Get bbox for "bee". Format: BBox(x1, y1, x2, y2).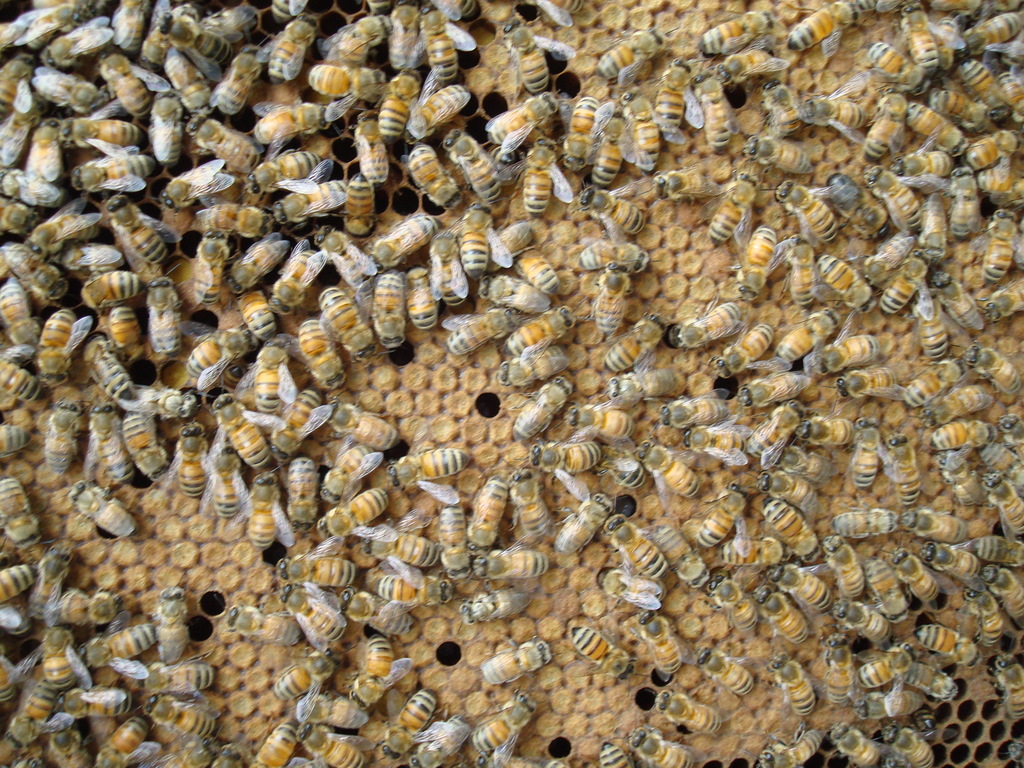
BBox(877, 173, 921, 232).
